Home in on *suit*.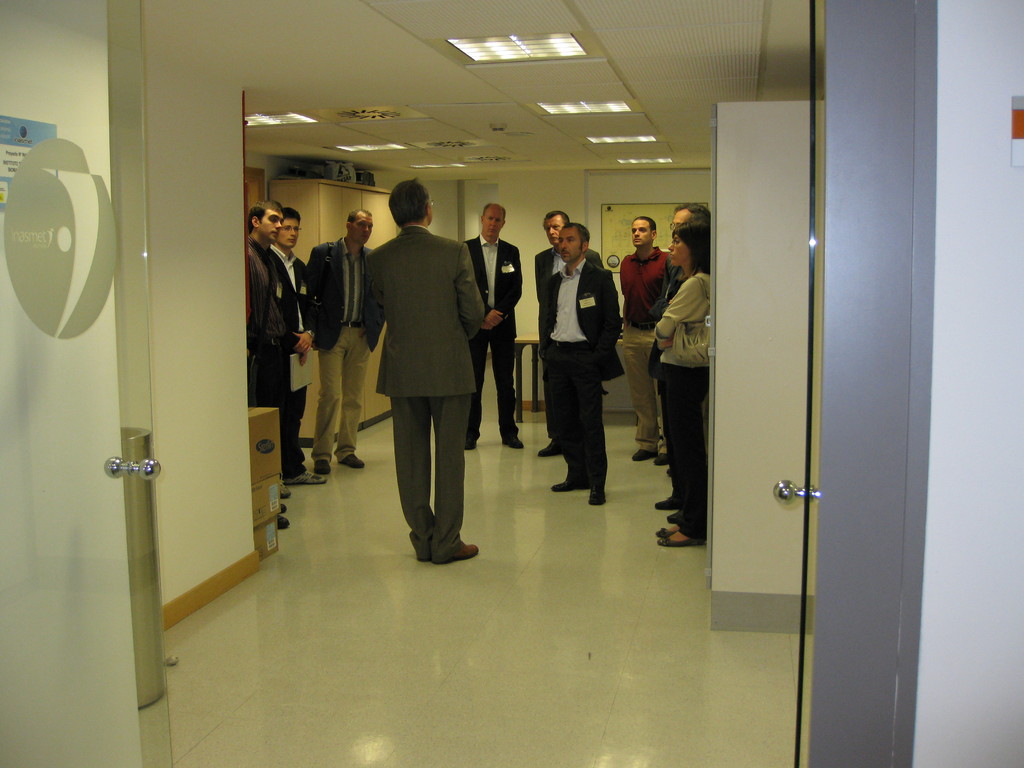
Homed in at l=305, t=238, r=386, b=464.
